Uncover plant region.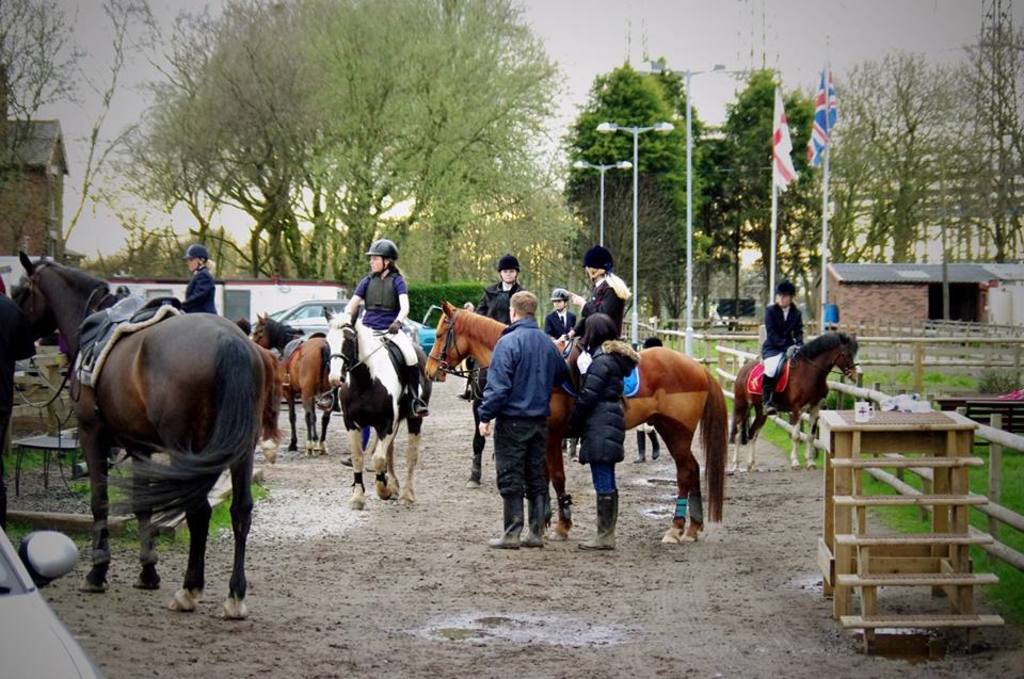
Uncovered: <region>755, 411, 826, 465</region>.
